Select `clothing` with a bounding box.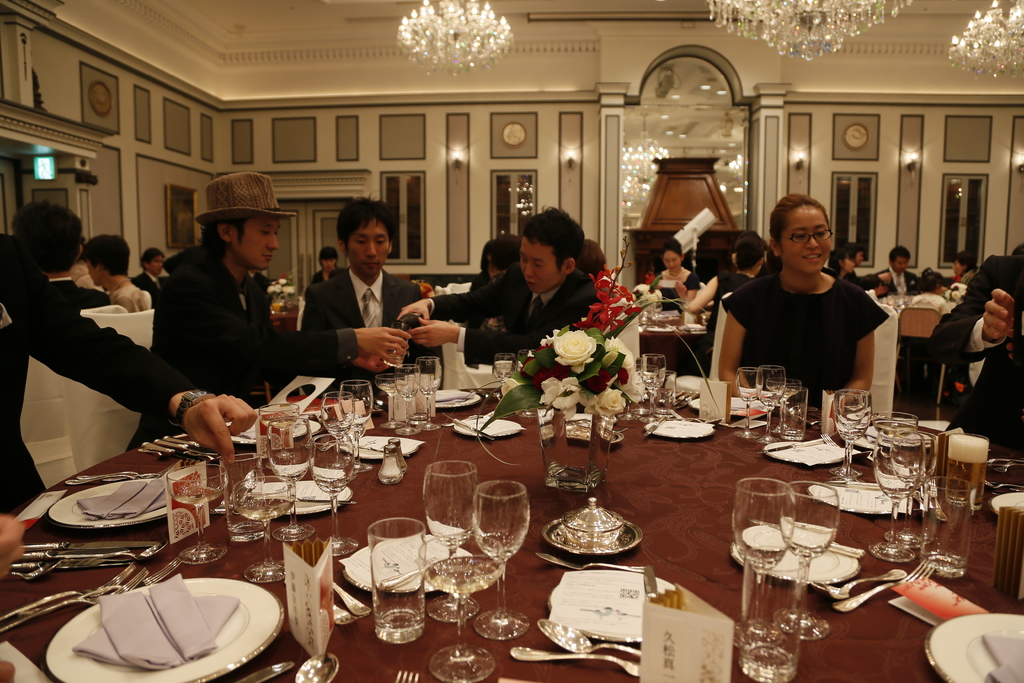
<bbox>957, 263, 973, 286</bbox>.
